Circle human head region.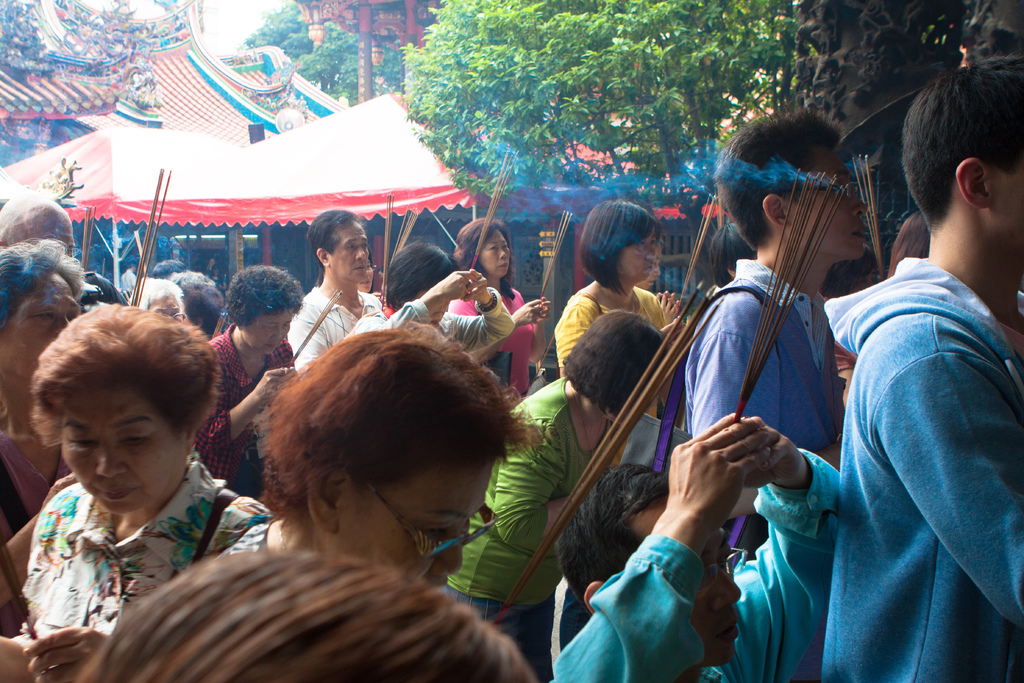
Region: left=154, top=256, right=189, bottom=284.
